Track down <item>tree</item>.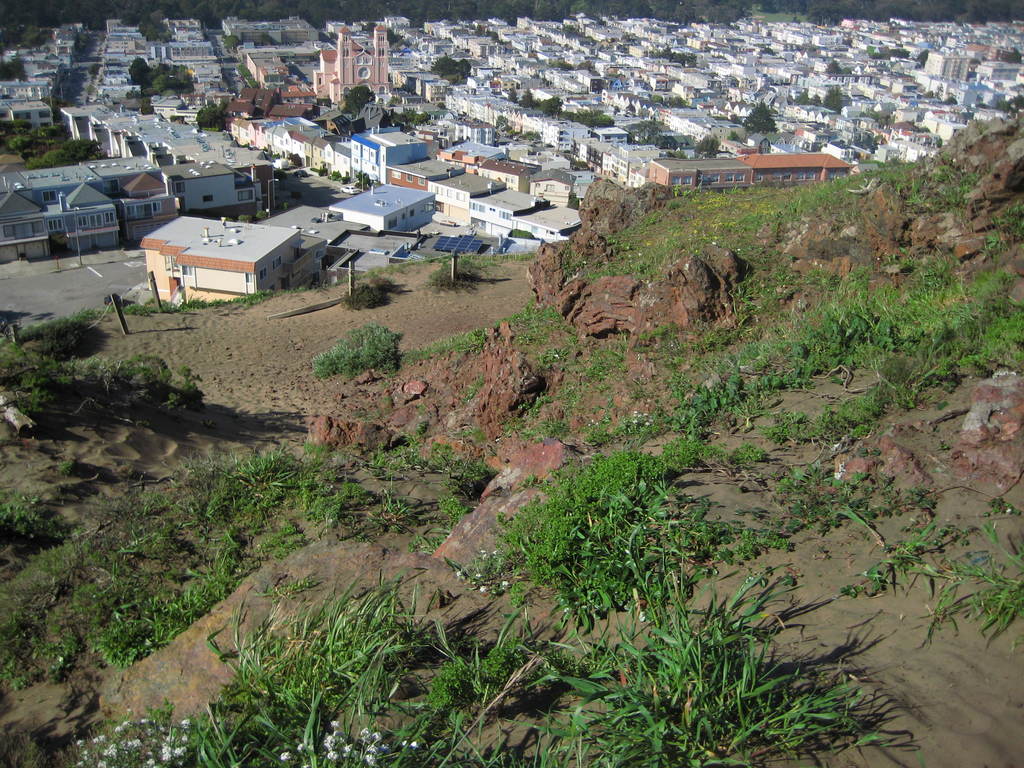
Tracked to box(650, 95, 664, 105).
